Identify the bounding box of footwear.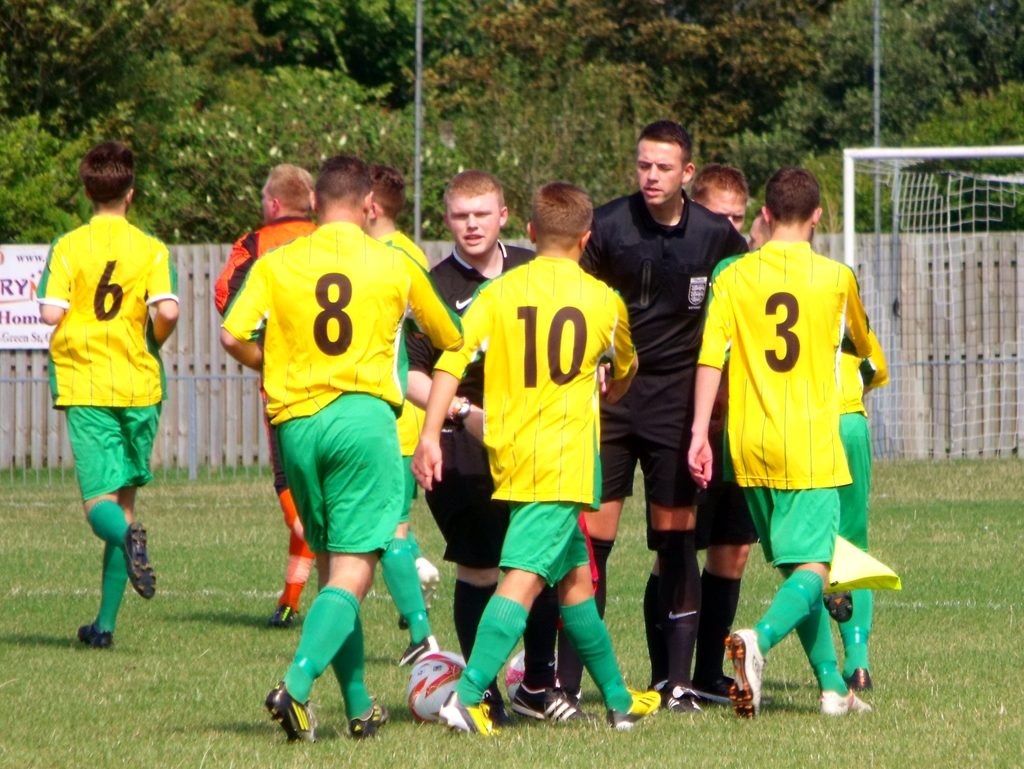
left=440, top=692, right=497, bottom=735.
